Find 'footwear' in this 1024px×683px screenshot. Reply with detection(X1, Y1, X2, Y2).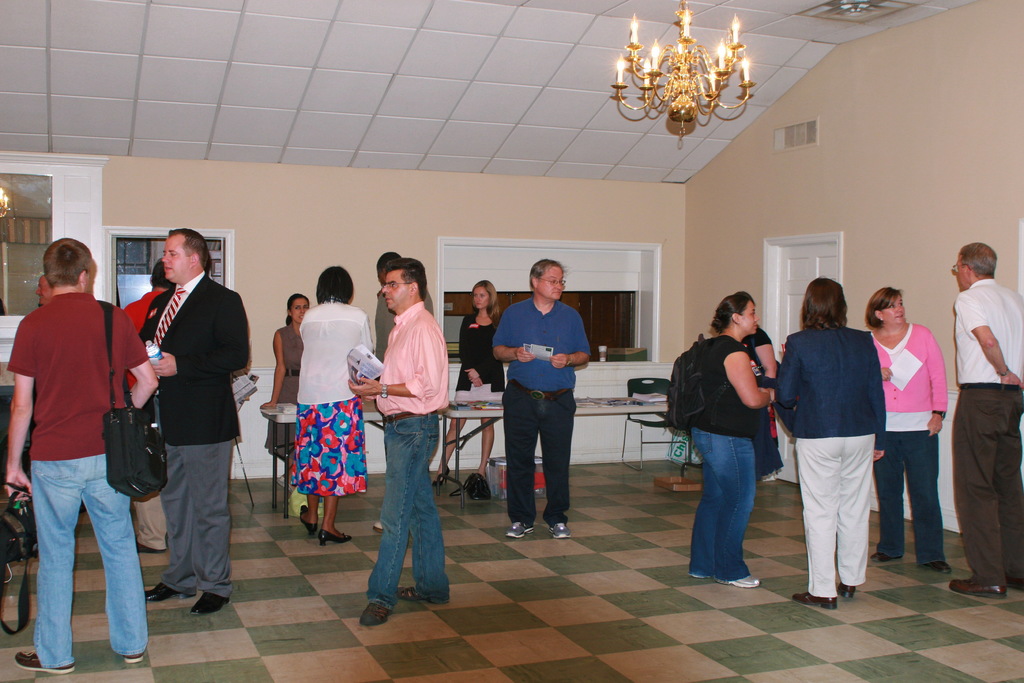
detection(188, 595, 228, 614).
